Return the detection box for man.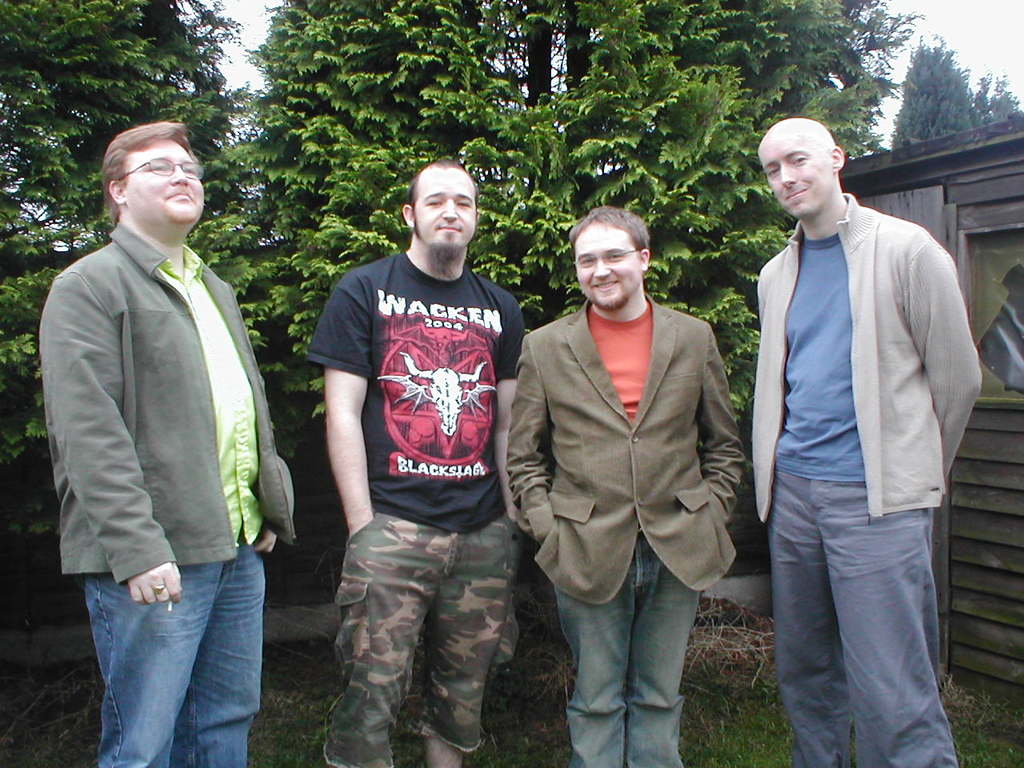
[47,117,299,767].
